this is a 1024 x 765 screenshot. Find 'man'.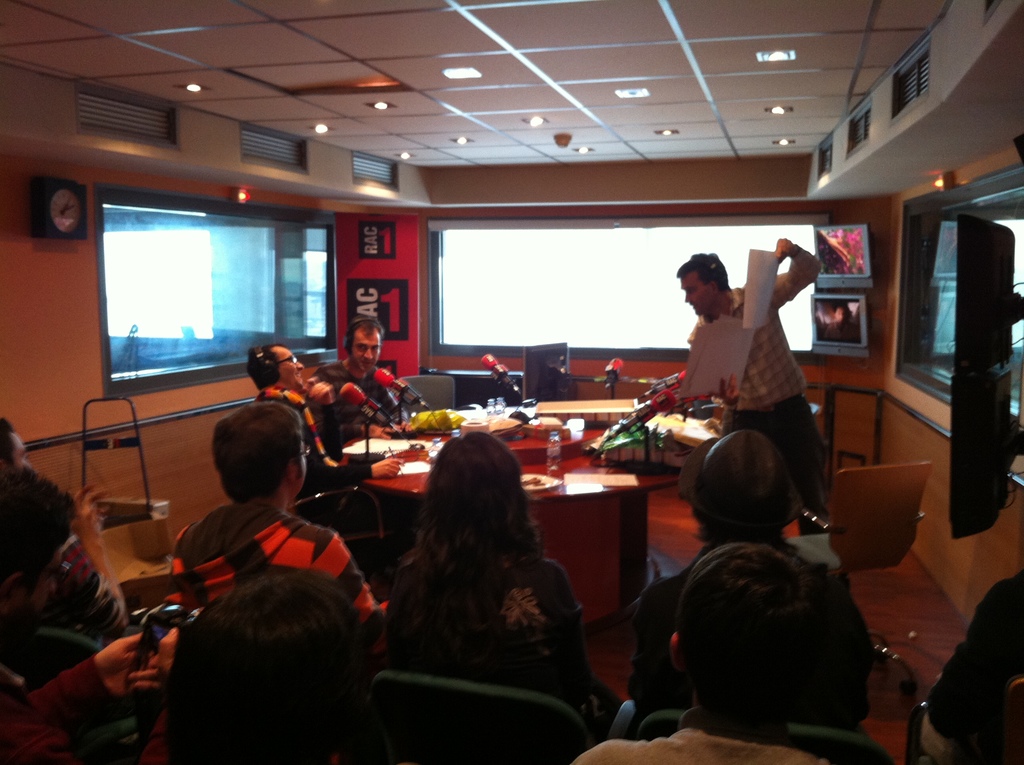
Bounding box: <box>0,419,129,647</box>.
